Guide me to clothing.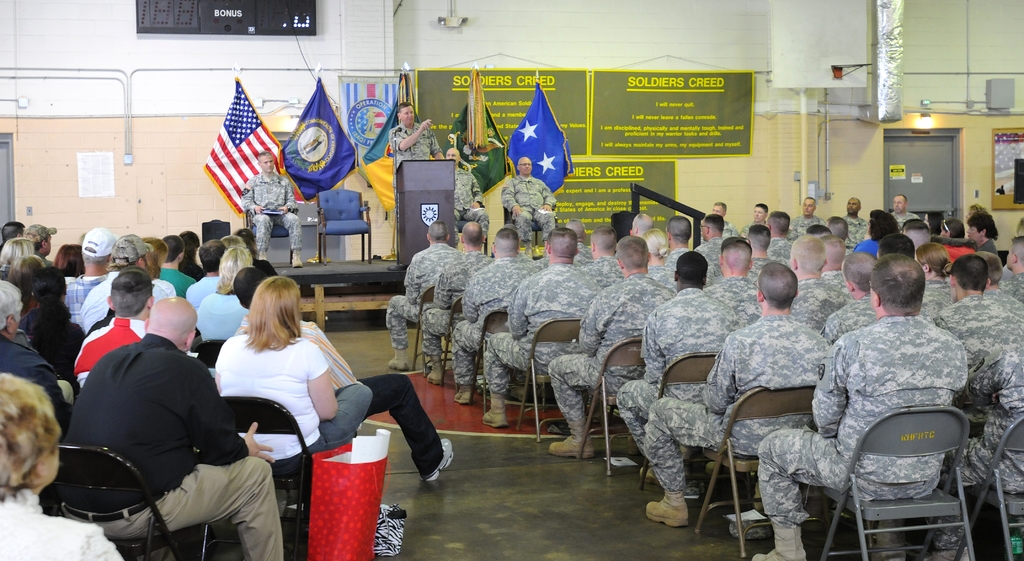
Guidance: 485, 262, 614, 386.
